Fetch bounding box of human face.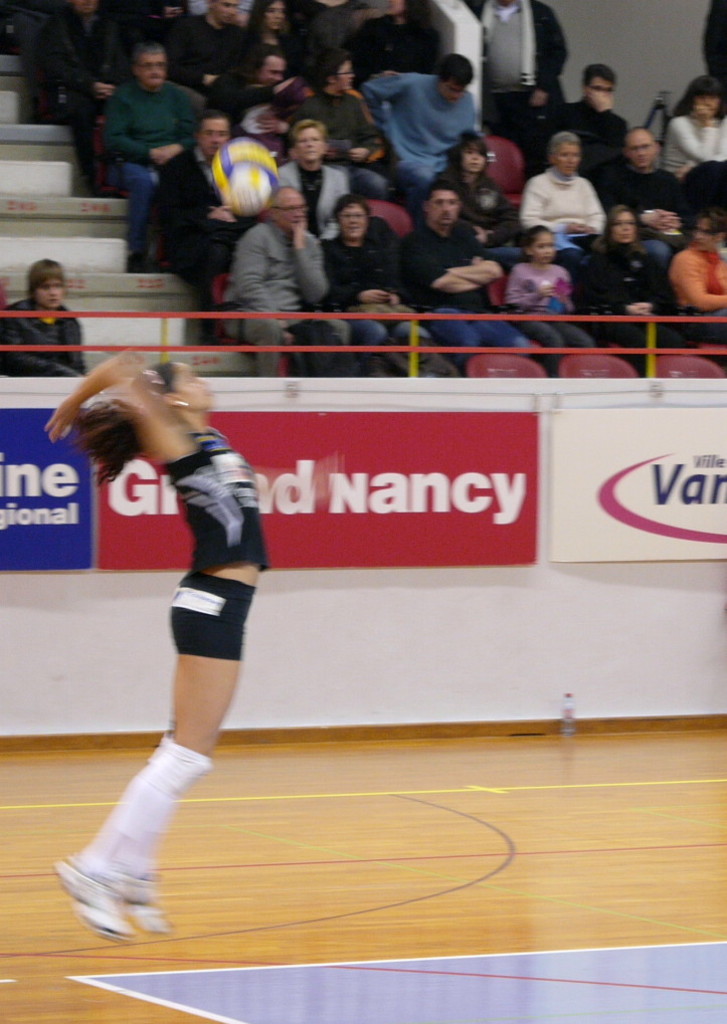
Bbox: <box>384,0,403,14</box>.
